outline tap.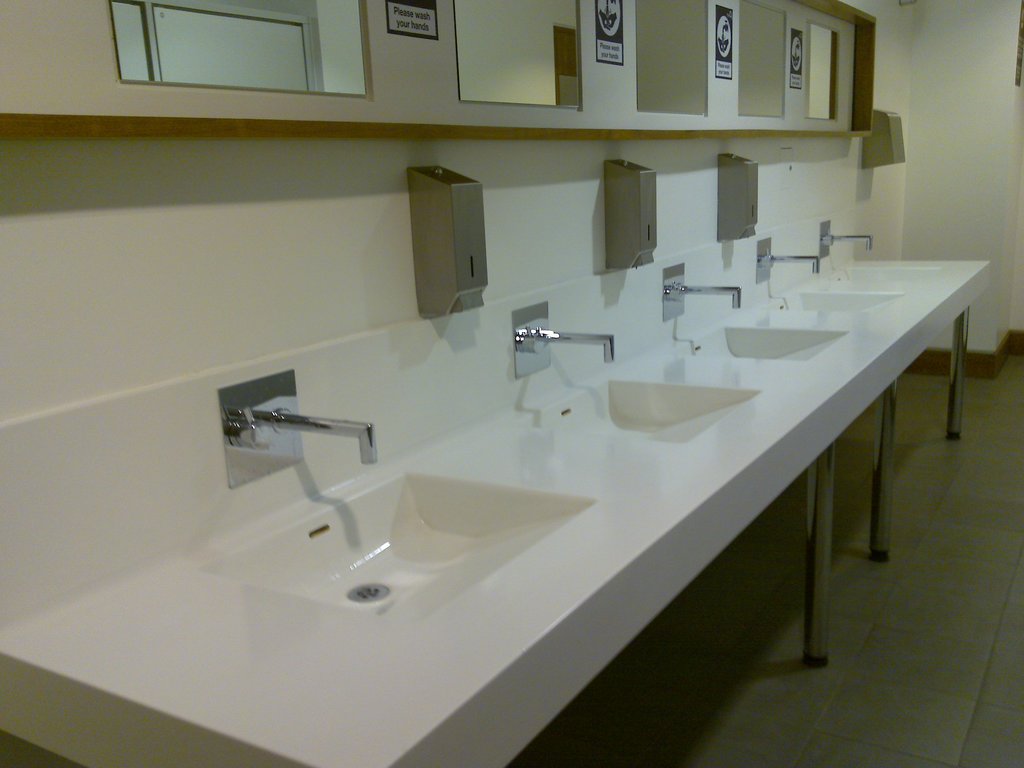
Outline: (660, 276, 742, 314).
